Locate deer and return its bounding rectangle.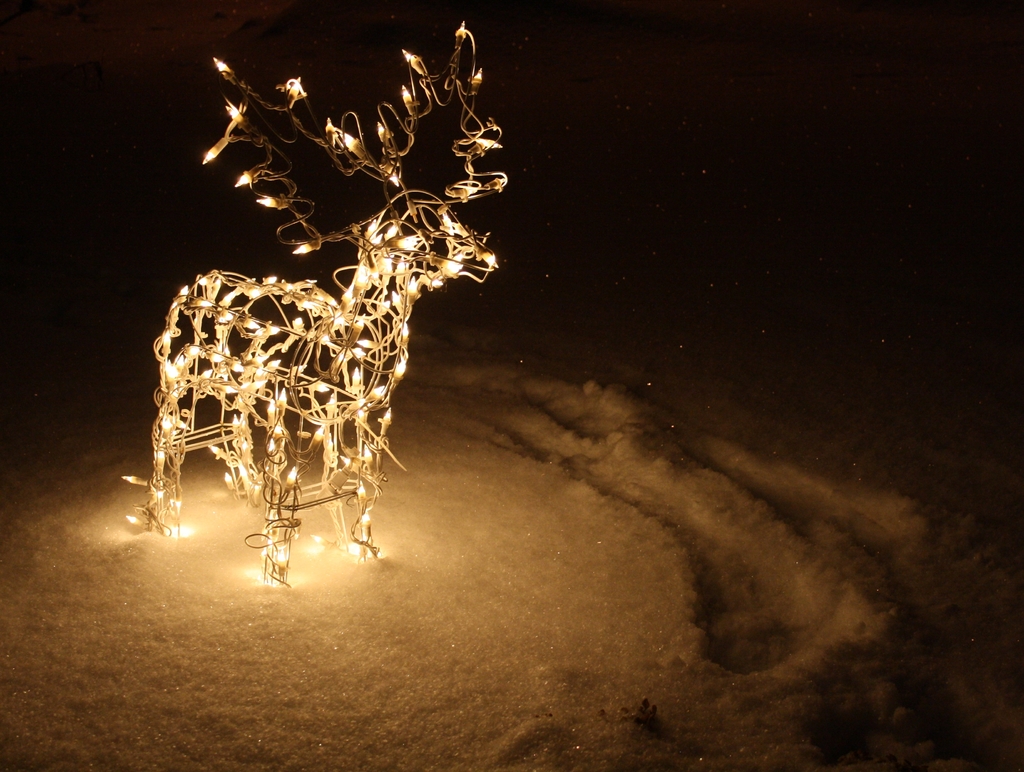
124/20/509/586.
